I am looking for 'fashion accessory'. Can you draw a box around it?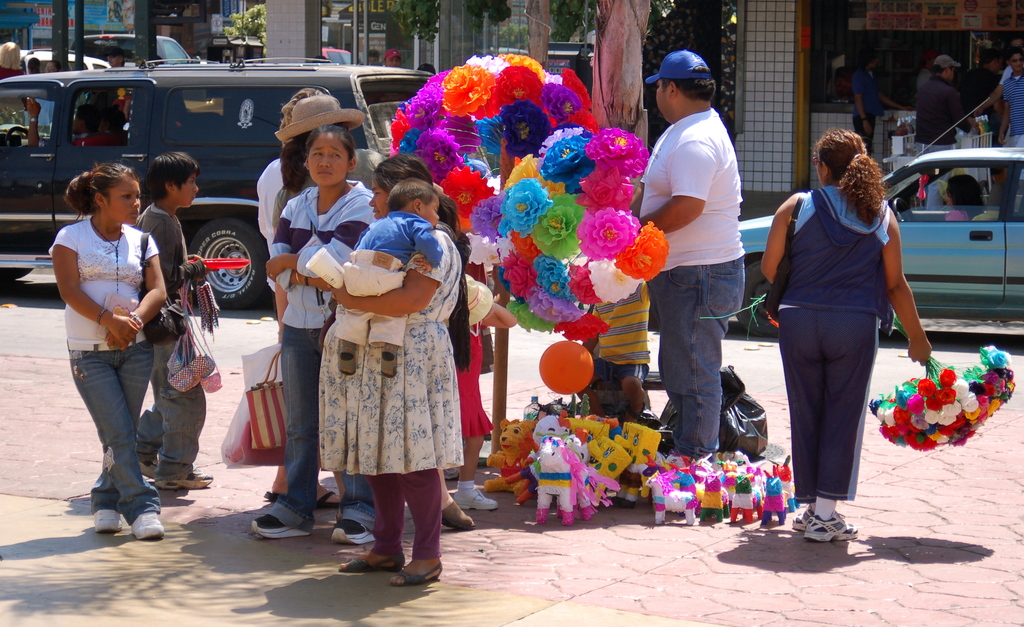
Sure, the bounding box is crop(337, 559, 404, 572).
